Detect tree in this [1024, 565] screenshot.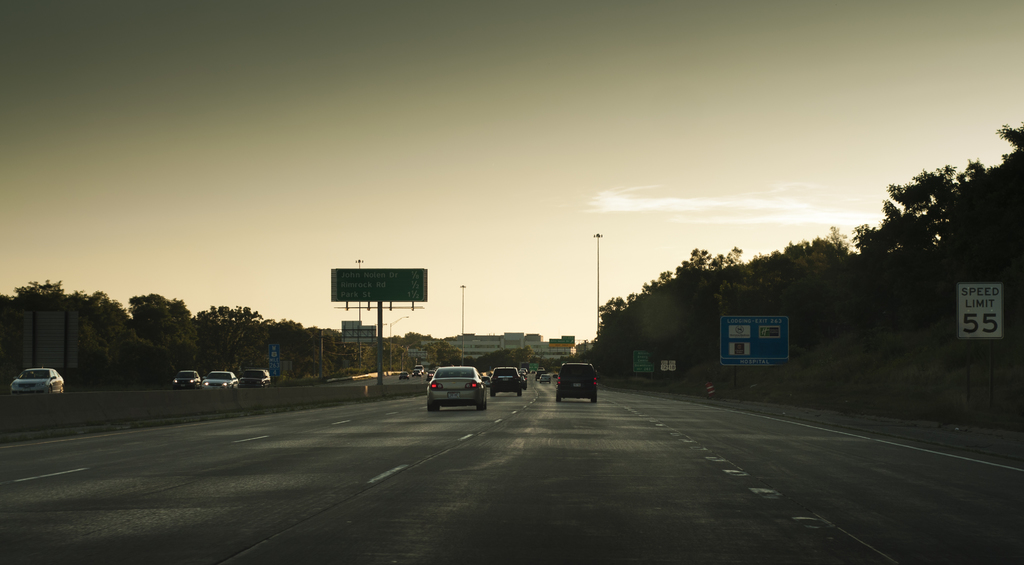
Detection: select_region(488, 344, 513, 372).
